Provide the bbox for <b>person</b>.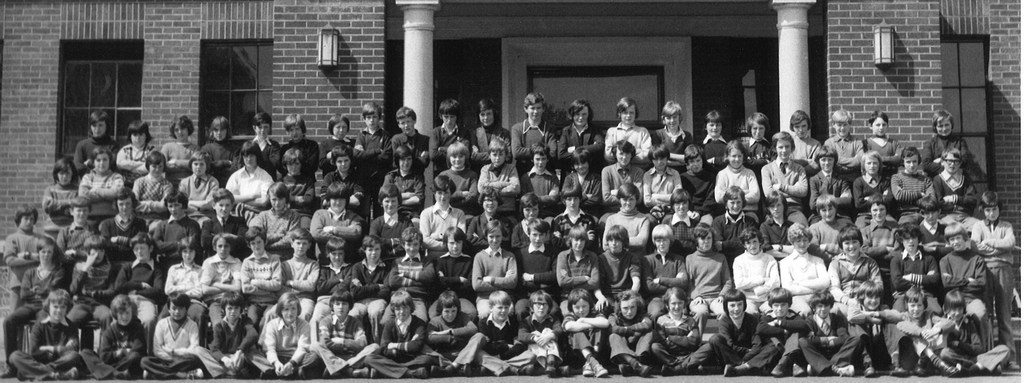
select_region(554, 95, 607, 154).
